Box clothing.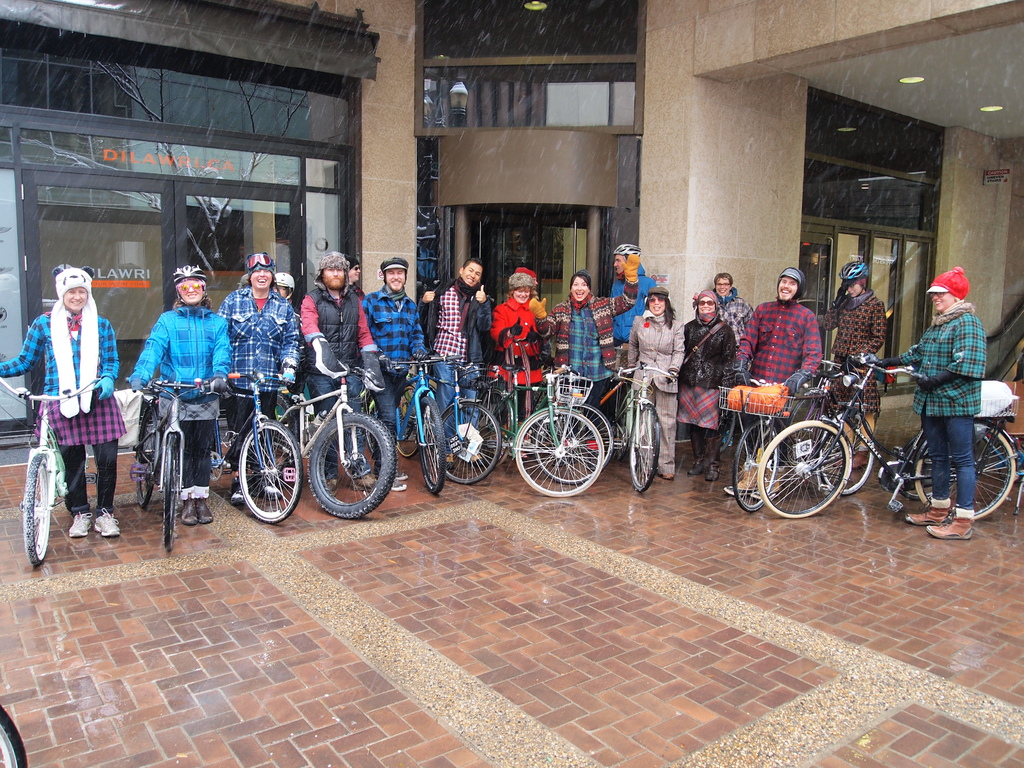
[x1=20, y1=259, x2=115, y2=531].
